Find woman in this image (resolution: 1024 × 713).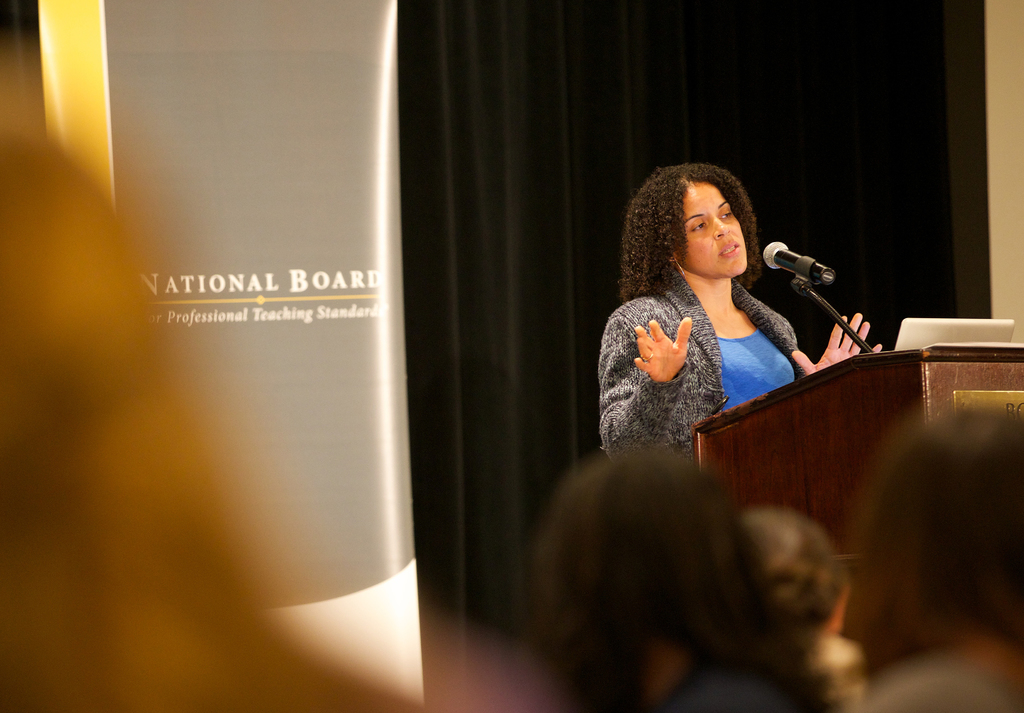
<bbox>588, 162, 898, 467</bbox>.
